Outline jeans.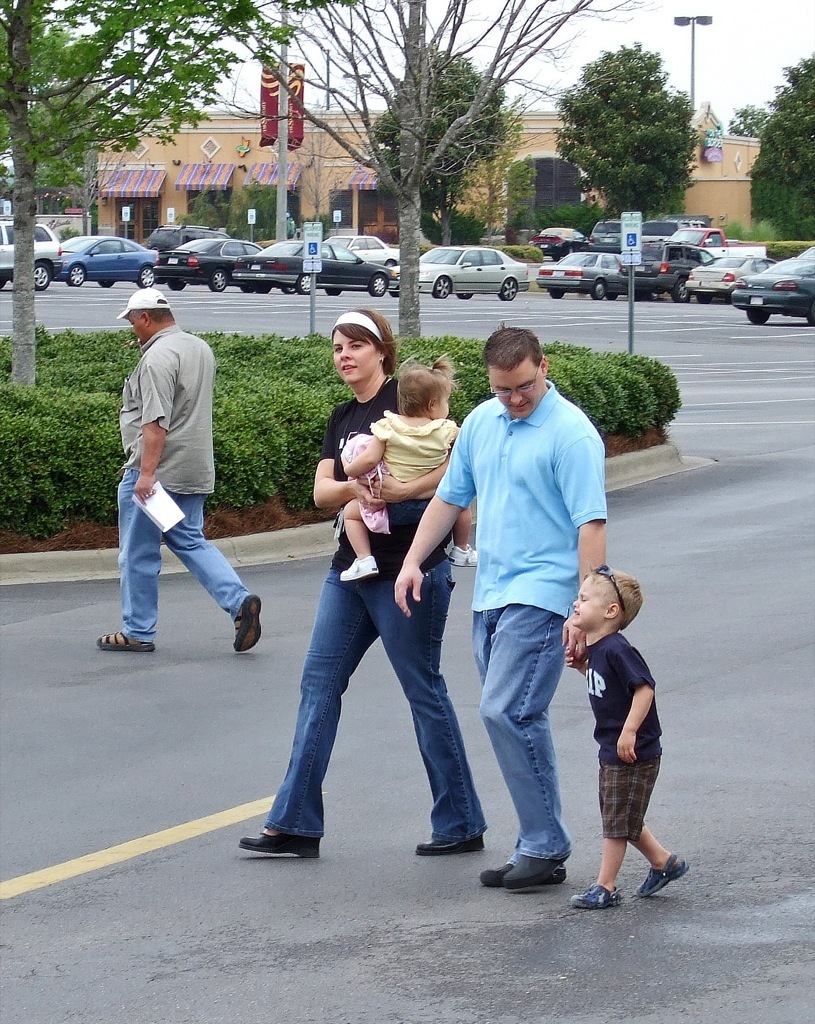
Outline: 479 609 573 866.
